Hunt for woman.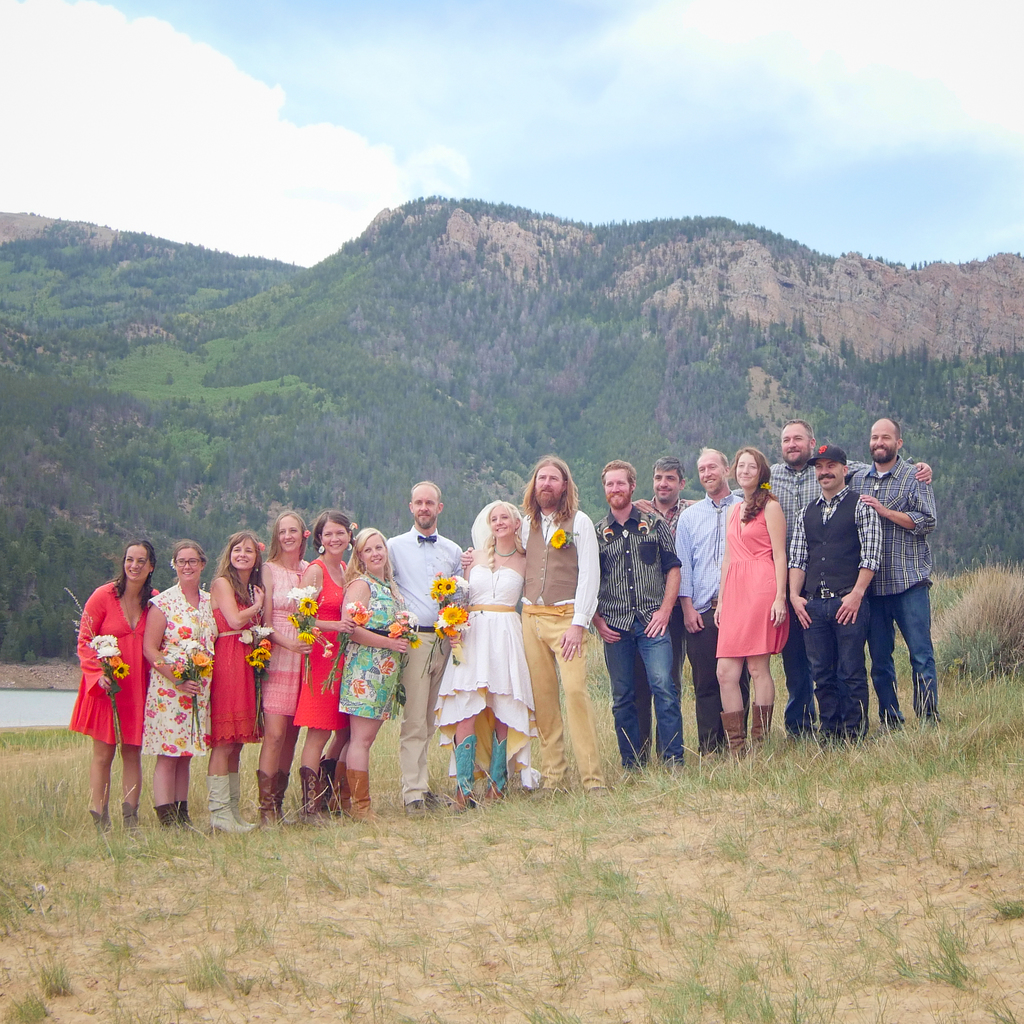
Hunted down at {"left": 137, "top": 540, "right": 214, "bottom": 831}.
